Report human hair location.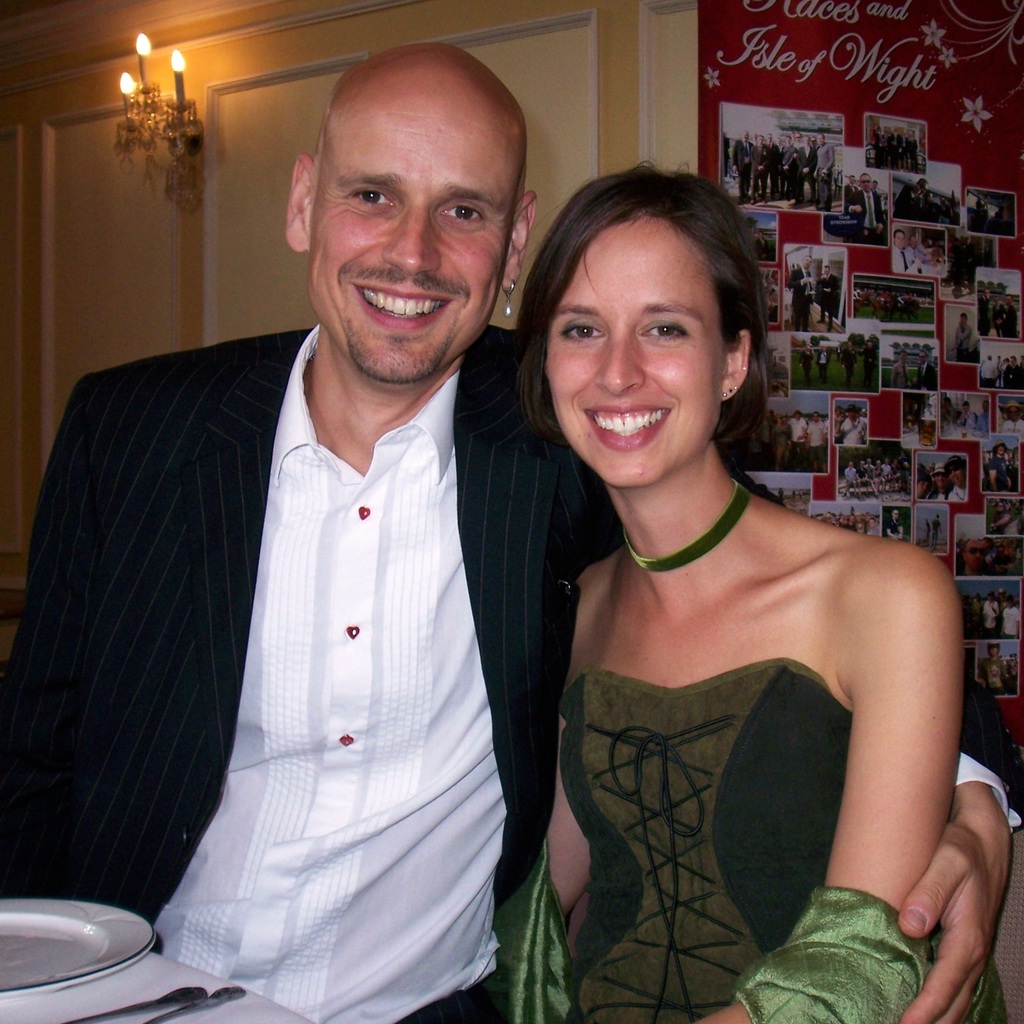
Report: <bbox>519, 145, 778, 428</bbox>.
